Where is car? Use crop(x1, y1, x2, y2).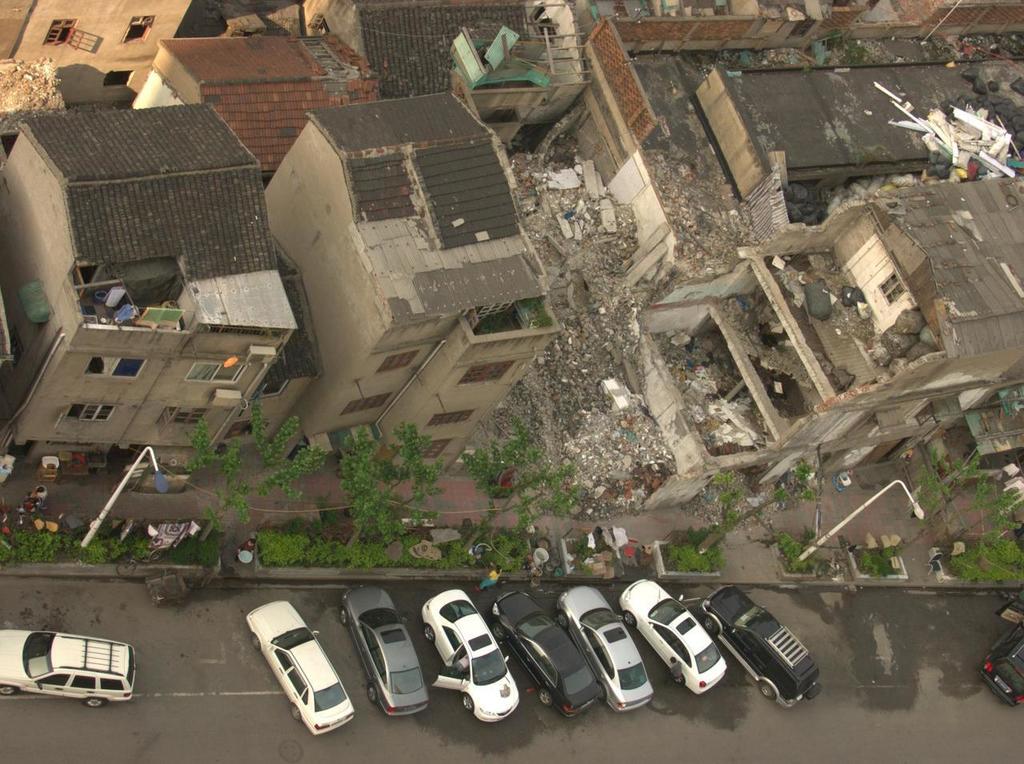
crop(427, 585, 520, 722).
